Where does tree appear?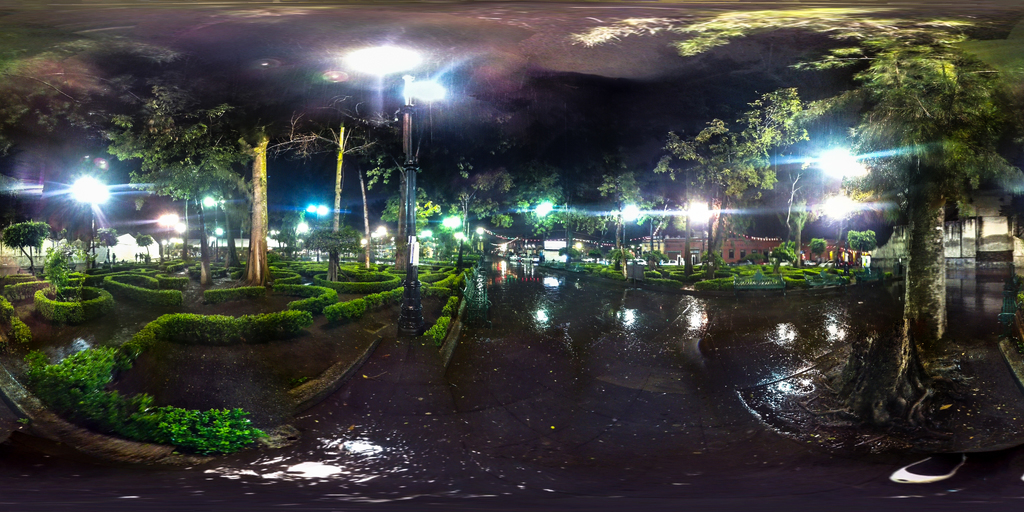
Appears at (left=668, top=92, right=820, bottom=250).
